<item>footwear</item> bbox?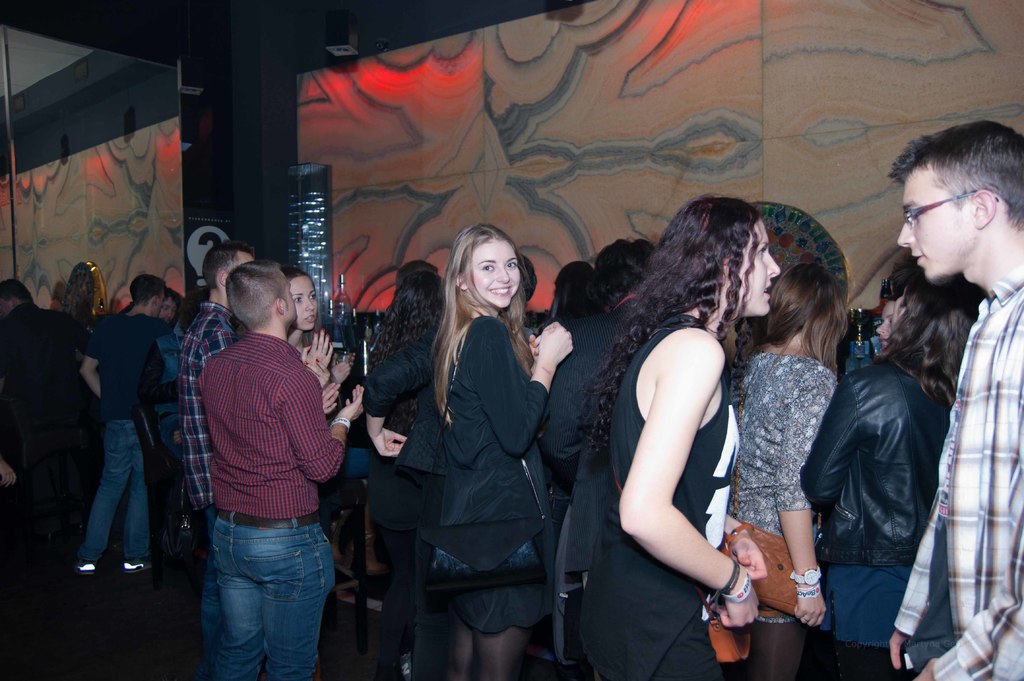
[left=75, top=558, right=99, bottom=575]
